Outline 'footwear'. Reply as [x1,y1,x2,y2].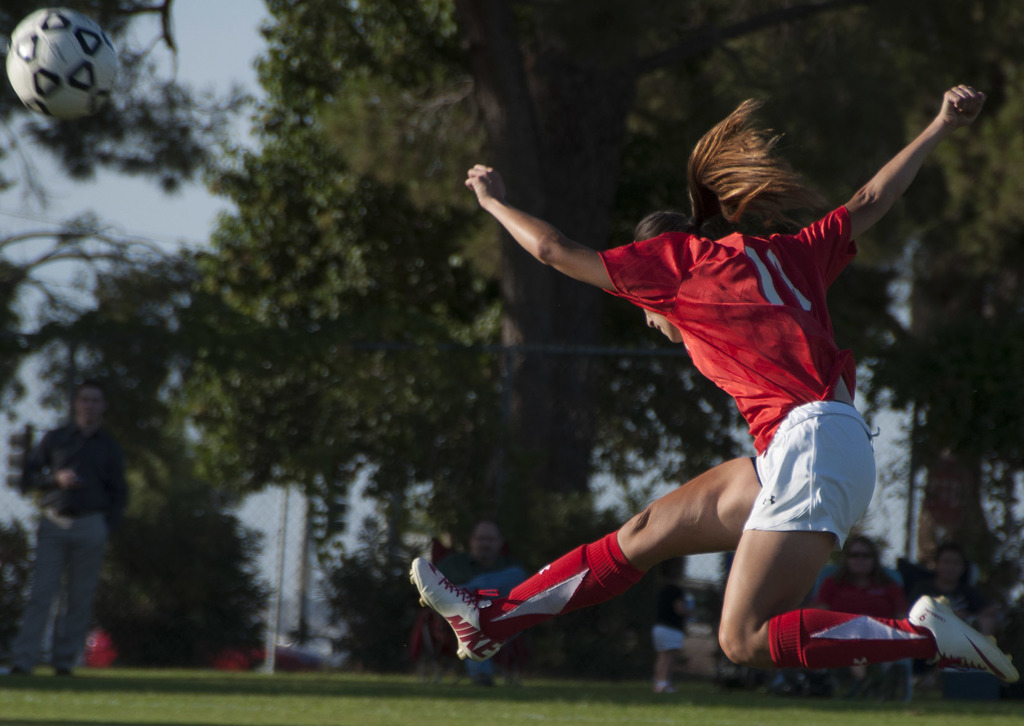
[653,675,676,693].
